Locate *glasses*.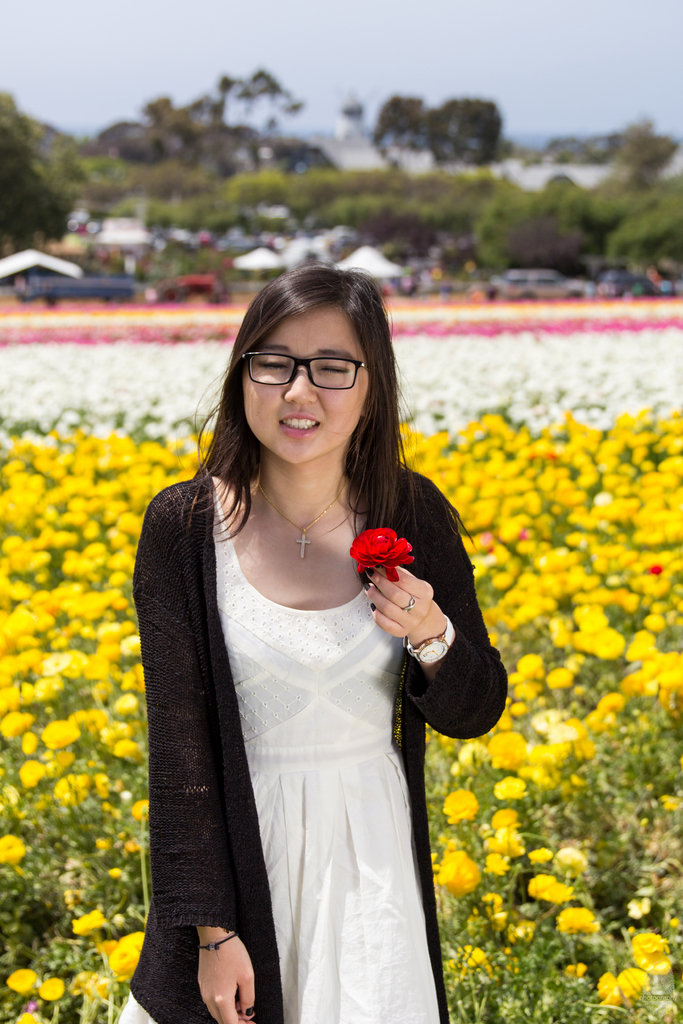
Bounding box: detection(240, 353, 370, 390).
